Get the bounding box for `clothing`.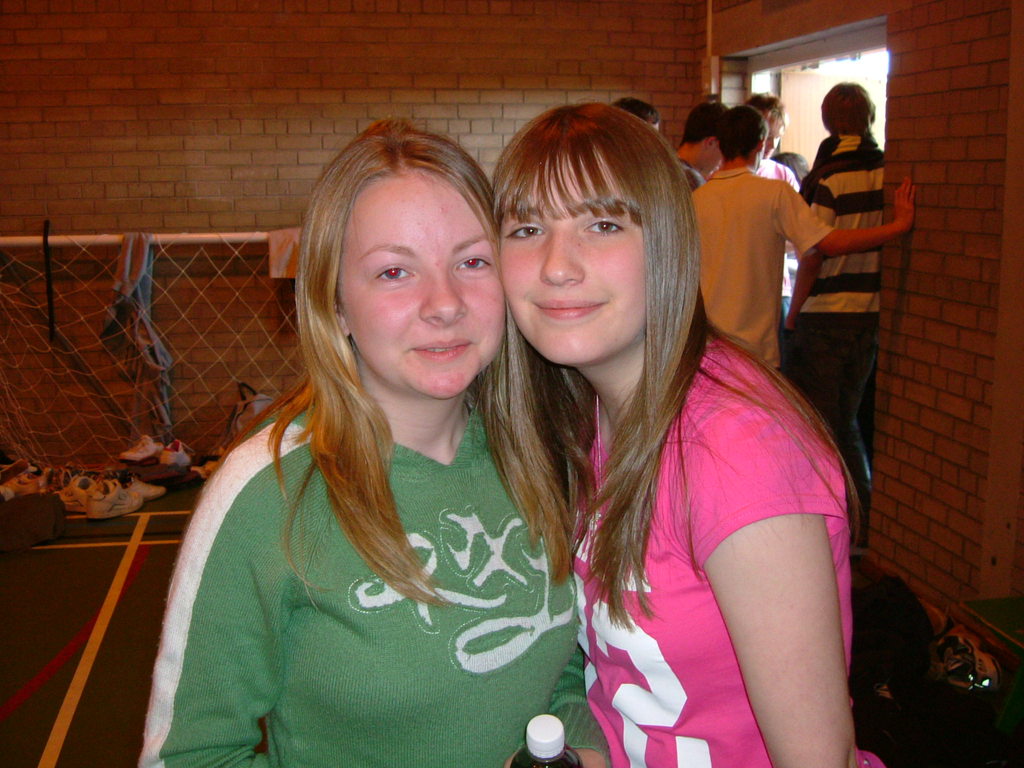
left=593, top=331, right=866, bottom=767.
